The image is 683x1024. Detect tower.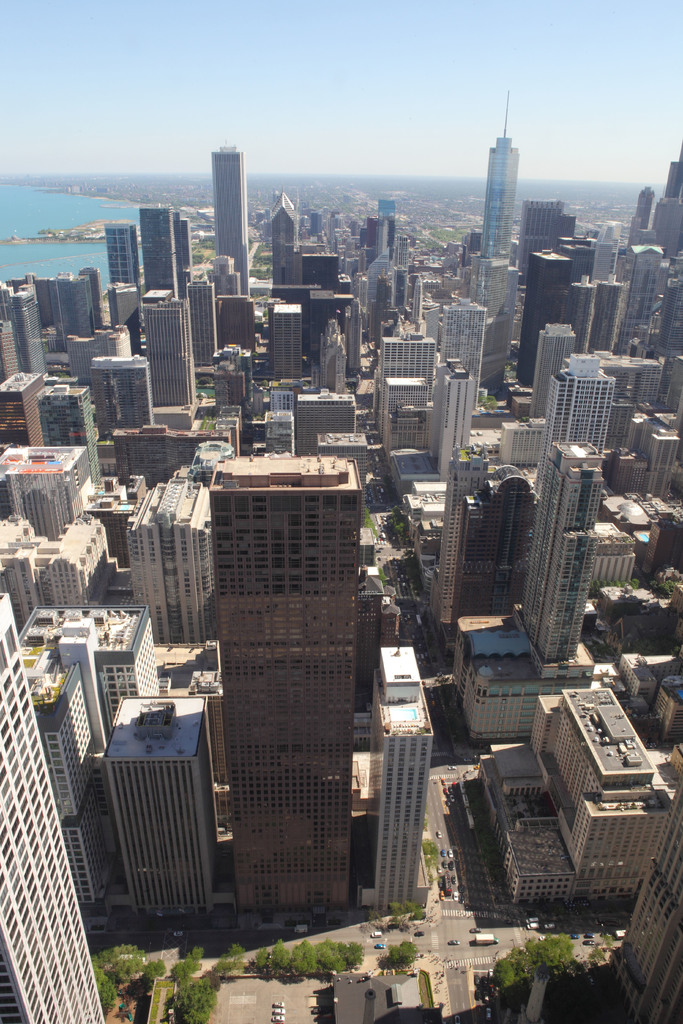
Detection: [40,386,106,485].
